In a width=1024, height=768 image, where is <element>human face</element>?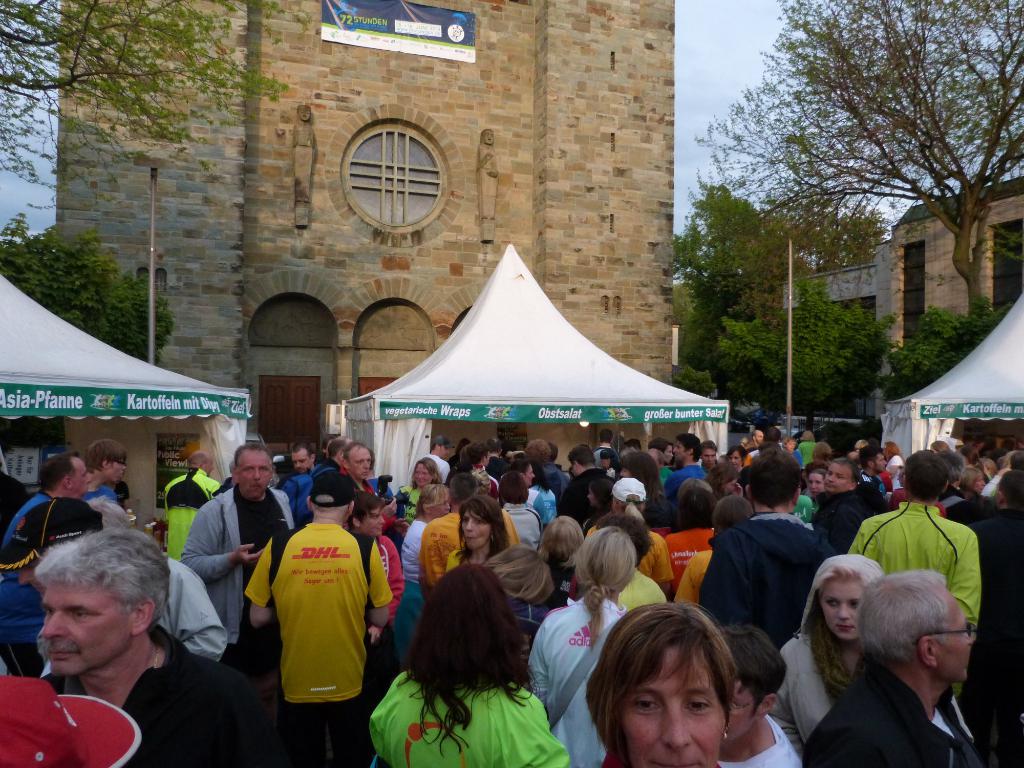
{"left": 109, "top": 457, "right": 132, "bottom": 486}.
